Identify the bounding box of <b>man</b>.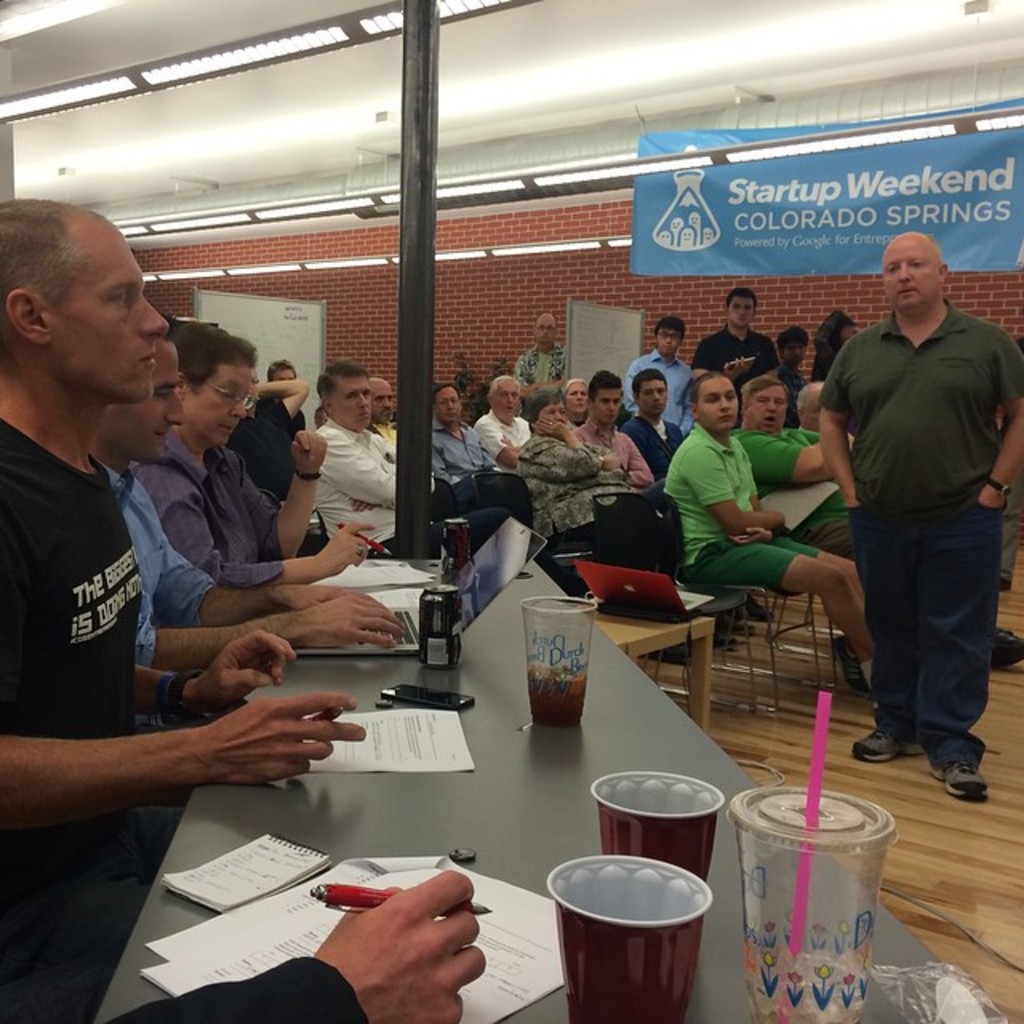
622 366 774 618.
